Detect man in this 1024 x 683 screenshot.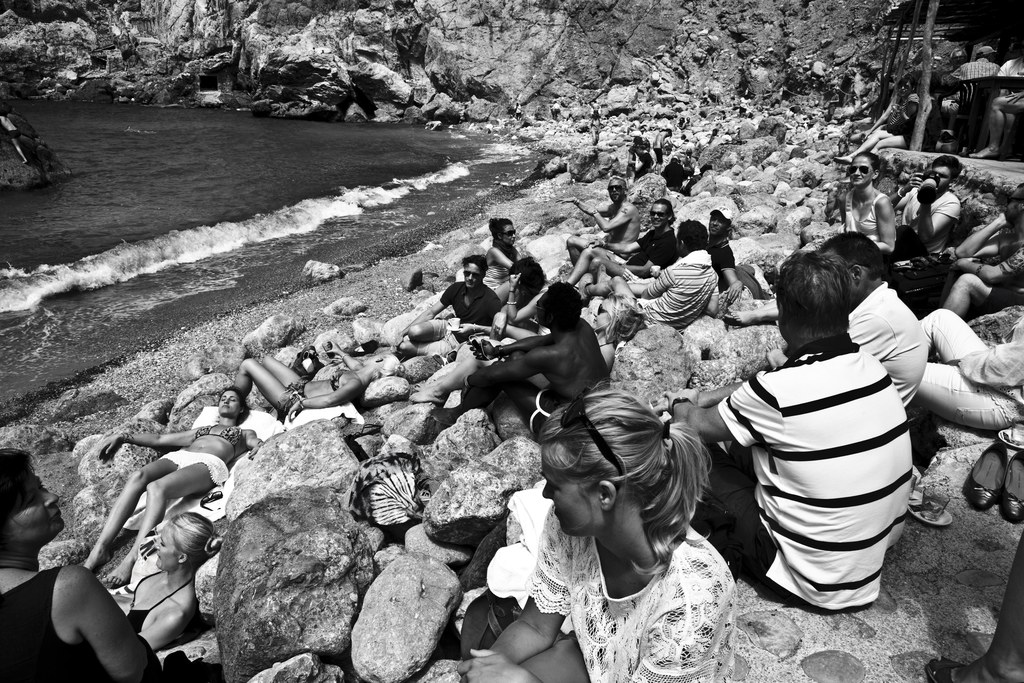
Detection: 939 43 998 119.
